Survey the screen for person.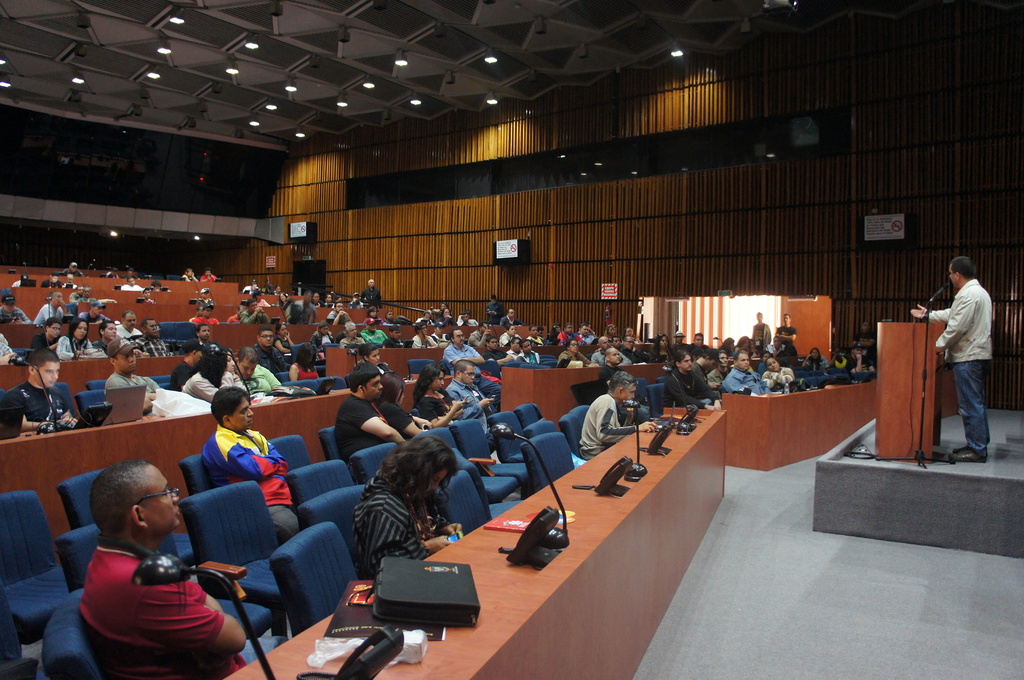
Survey found: bbox(939, 239, 1008, 461).
